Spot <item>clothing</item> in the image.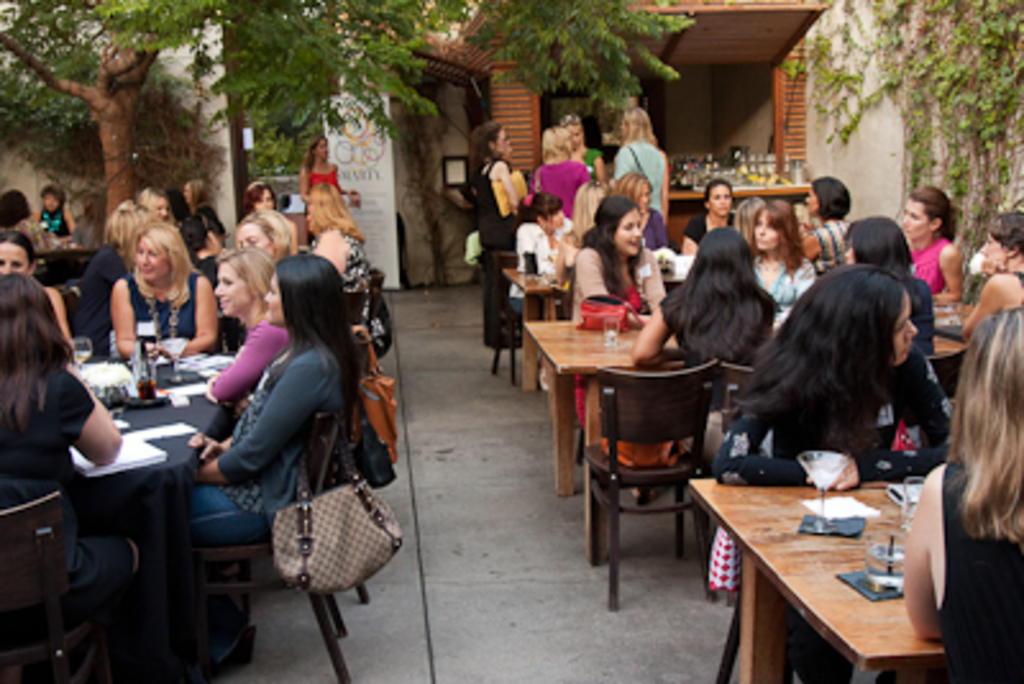
<item>clothing</item> found at [x1=207, y1=325, x2=284, y2=407].
